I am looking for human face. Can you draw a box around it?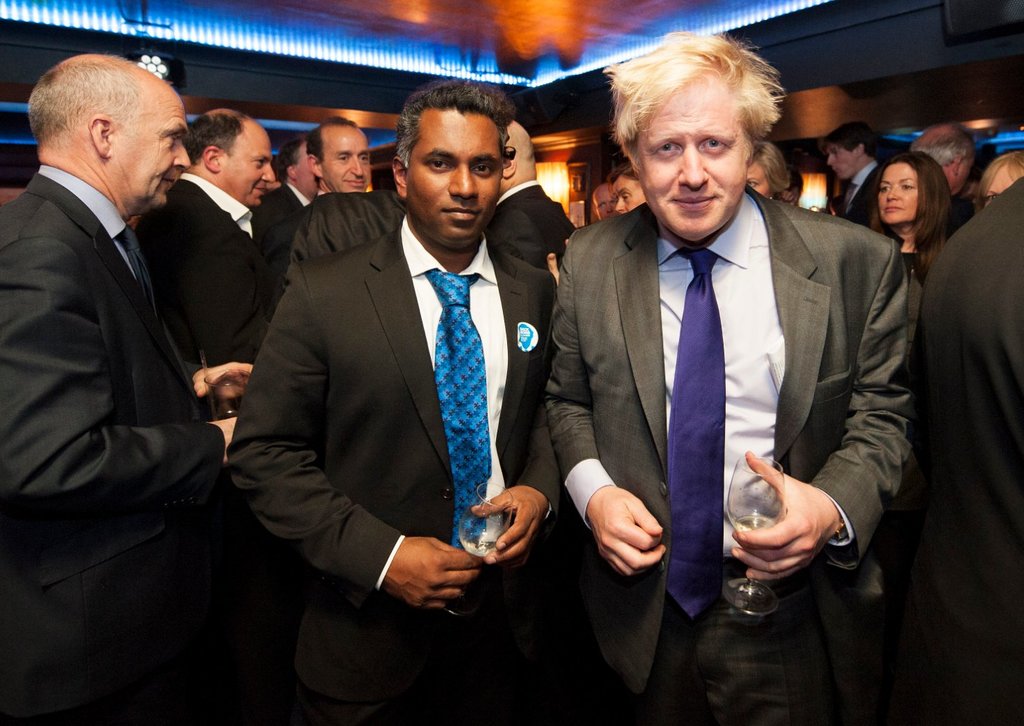
Sure, the bounding box is <region>590, 184, 617, 217</region>.
